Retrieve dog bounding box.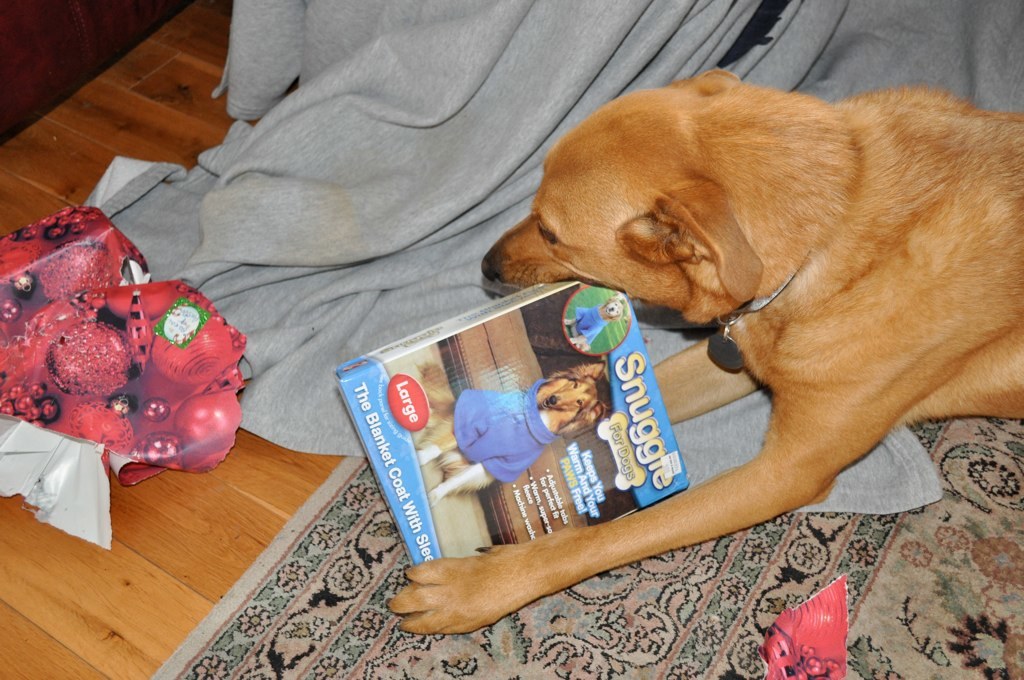
Bounding box: l=418, t=363, r=614, b=510.
